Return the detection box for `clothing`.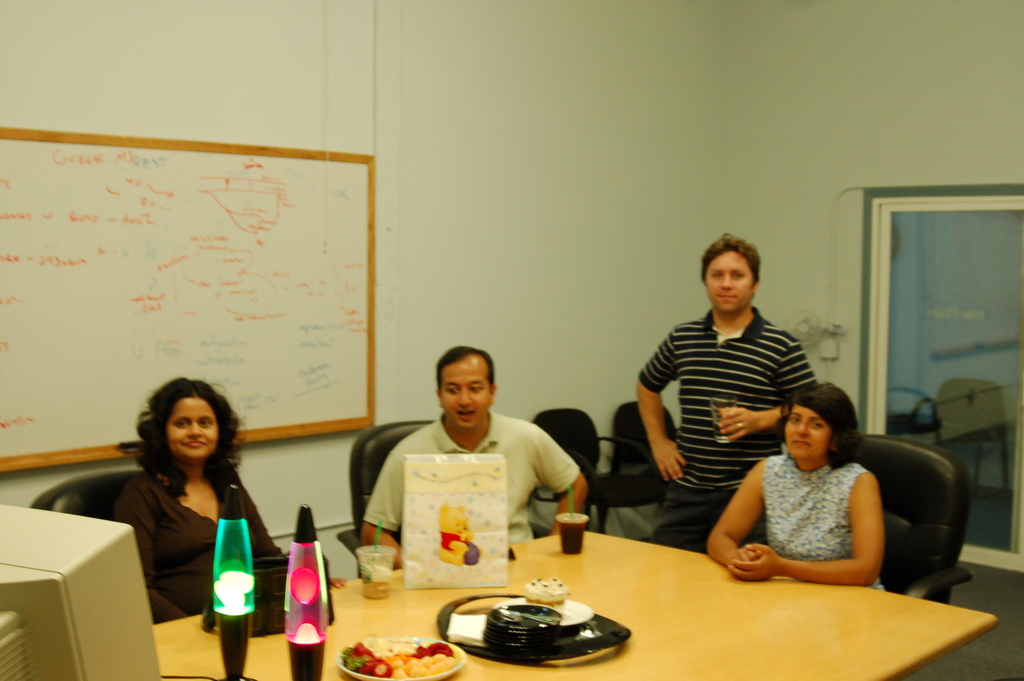
bbox=[361, 406, 591, 545].
